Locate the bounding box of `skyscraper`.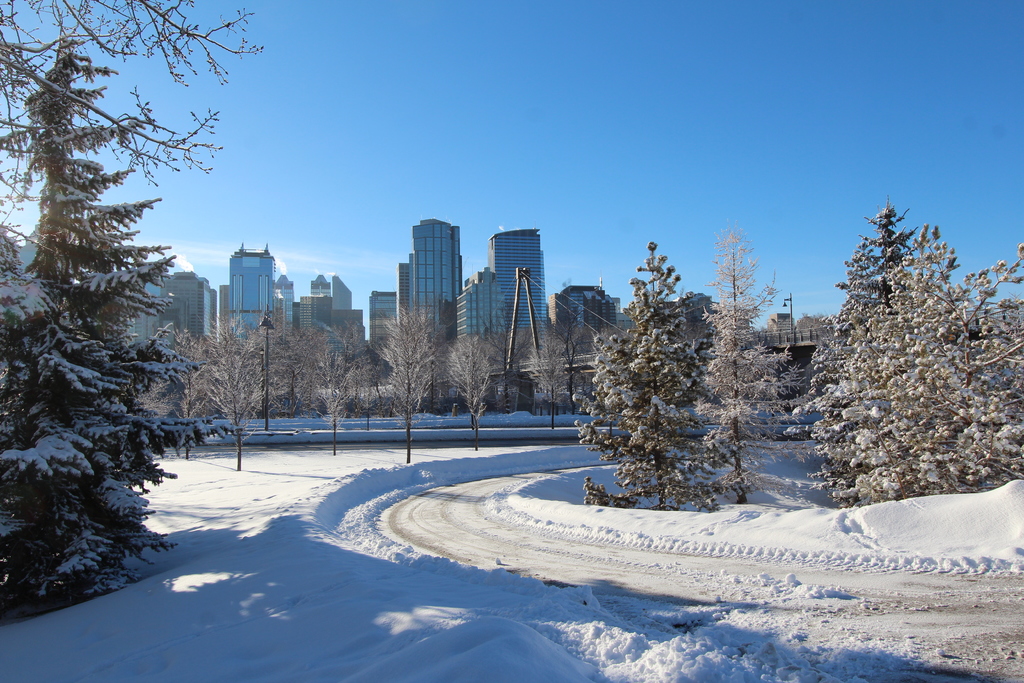
Bounding box: select_region(387, 252, 417, 333).
